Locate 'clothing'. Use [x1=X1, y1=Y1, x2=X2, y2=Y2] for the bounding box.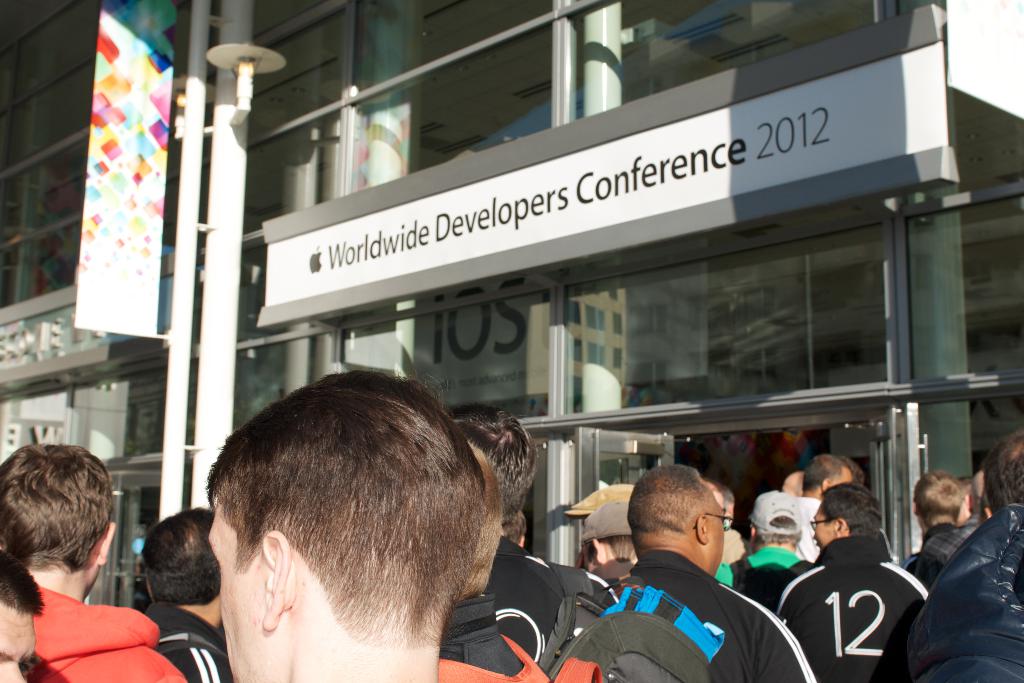
[x1=483, y1=533, x2=573, y2=663].
